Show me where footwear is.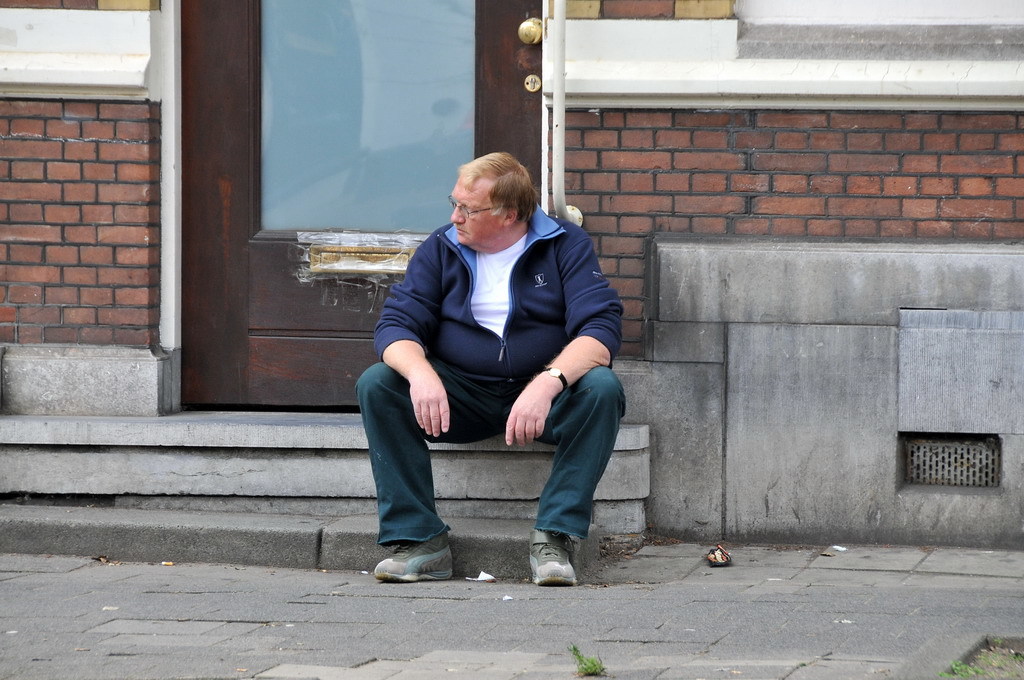
footwear is at 527 531 573 583.
